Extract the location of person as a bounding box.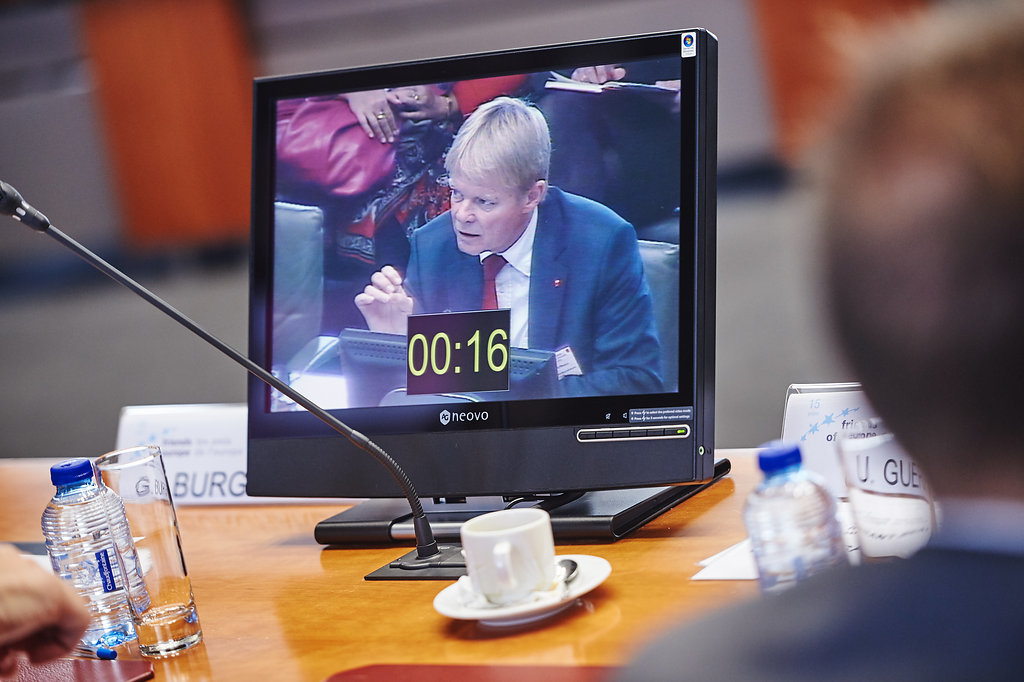
530, 59, 678, 225.
